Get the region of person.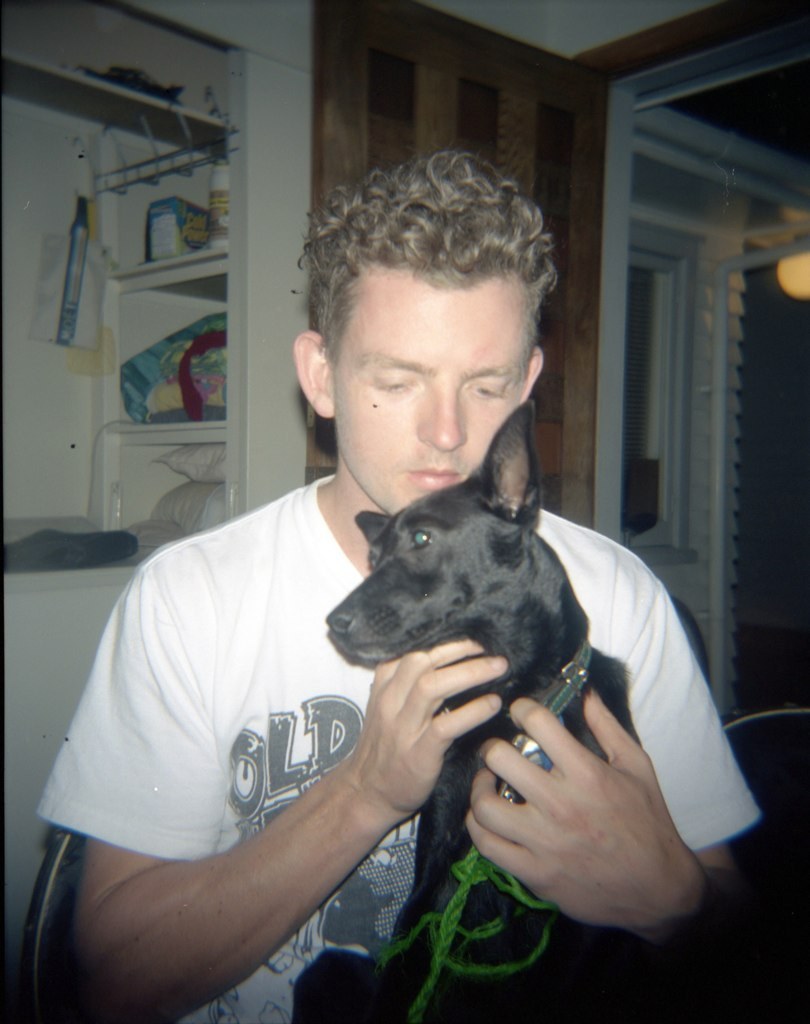
x1=39 y1=150 x2=759 y2=1023.
